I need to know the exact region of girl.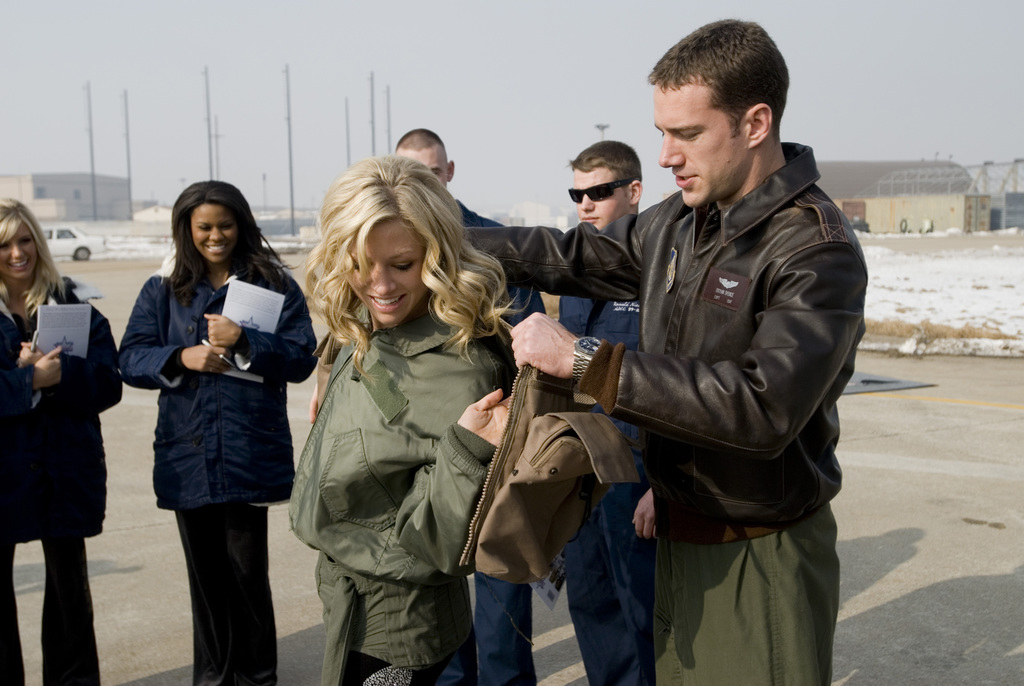
Region: (288, 152, 534, 685).
